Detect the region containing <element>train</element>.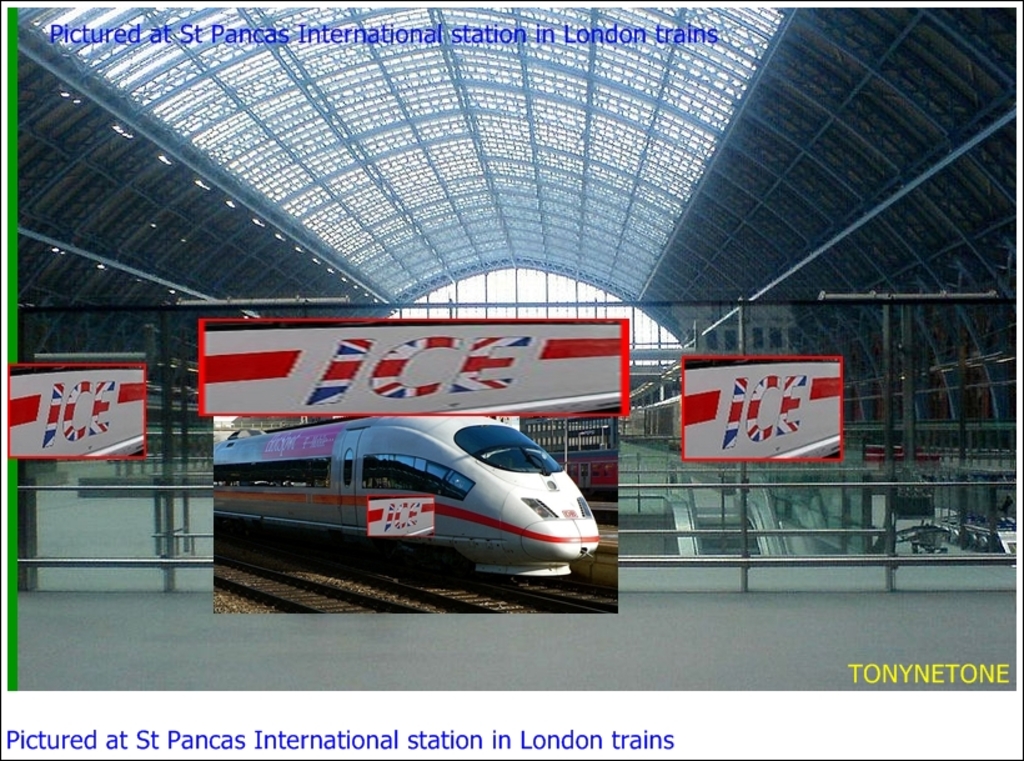
<region>217, 417, 601, 581</region>.
